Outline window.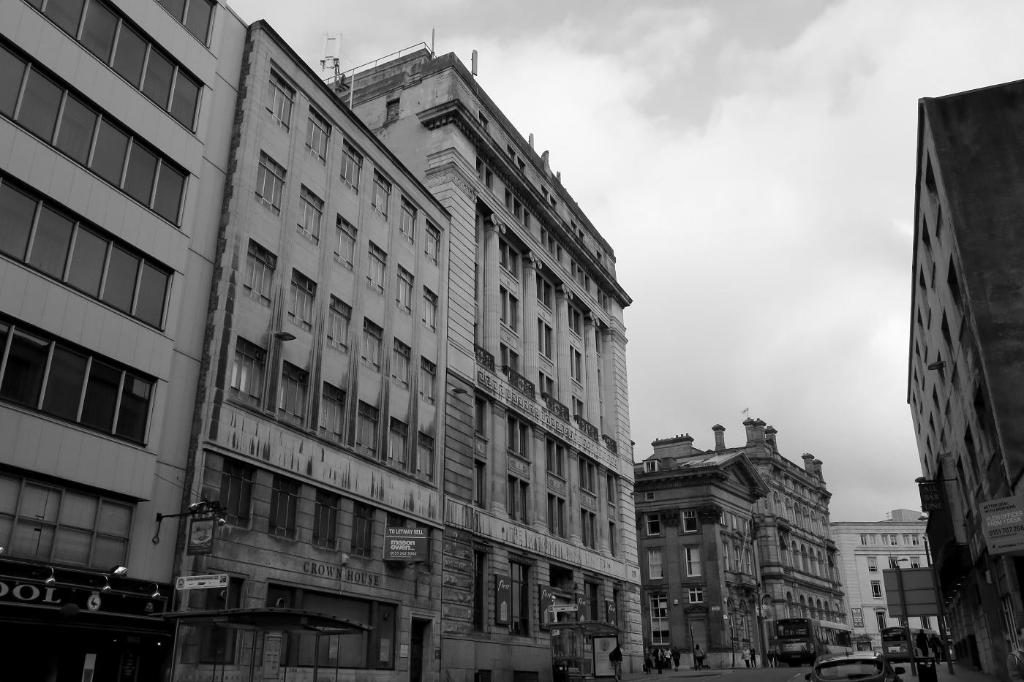
Outline: {"left": 328, "top": 296, "right": 350, "bottom": 349}.
